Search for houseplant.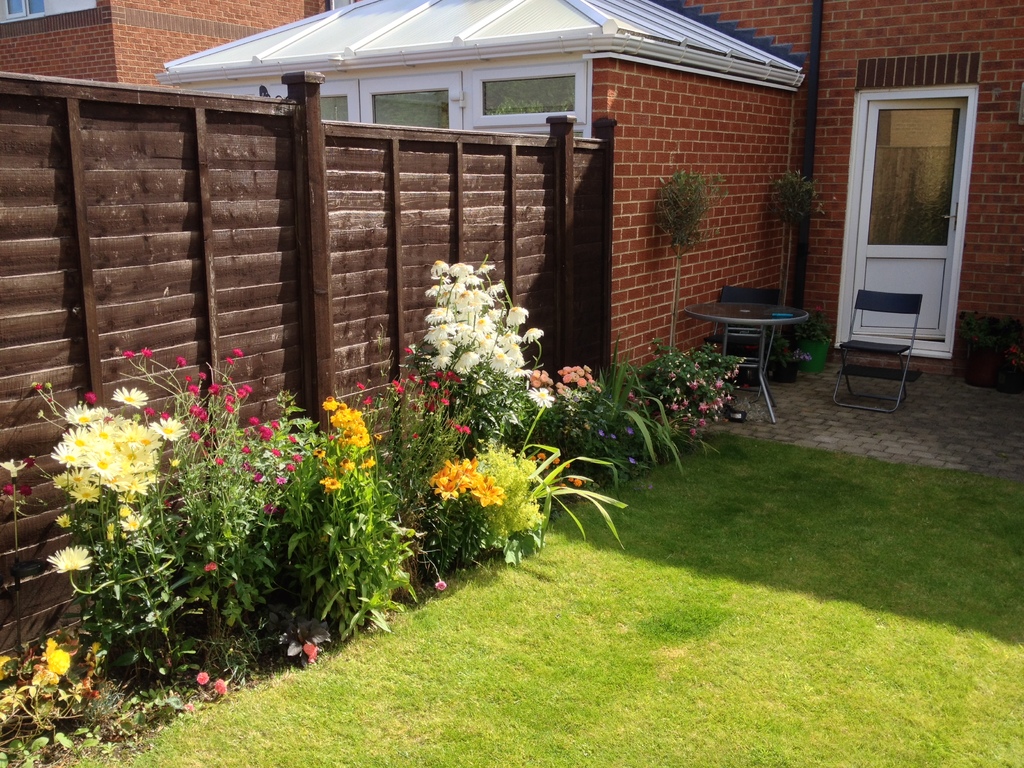
Found at bbox=[794, 310, 837, 371].
